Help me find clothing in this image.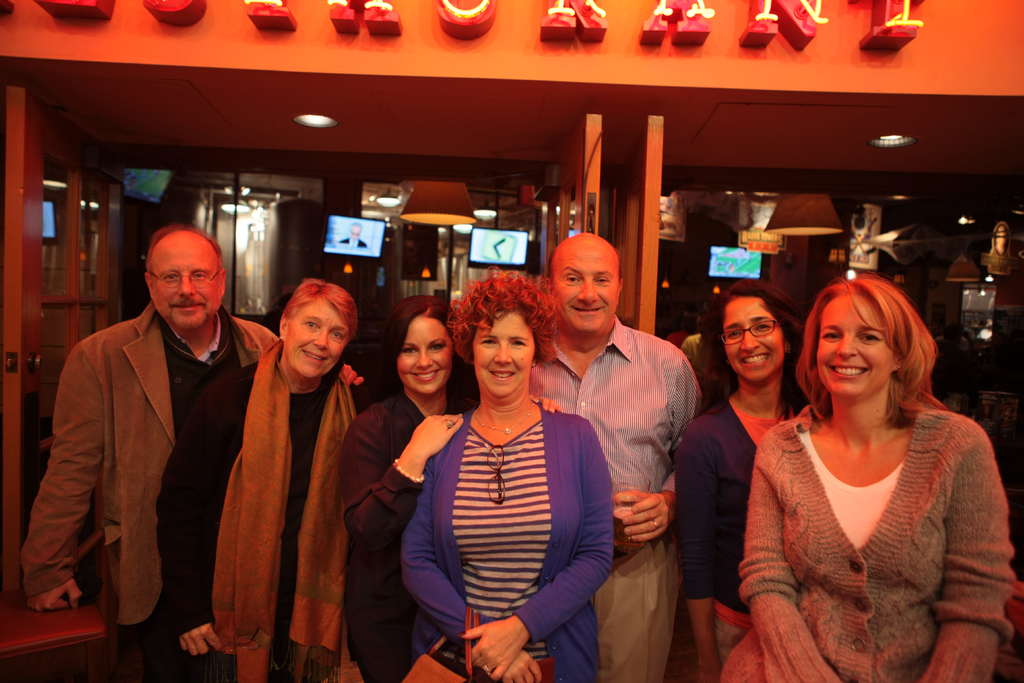
Found it: <region>20, 313, 276, 669</region>.
